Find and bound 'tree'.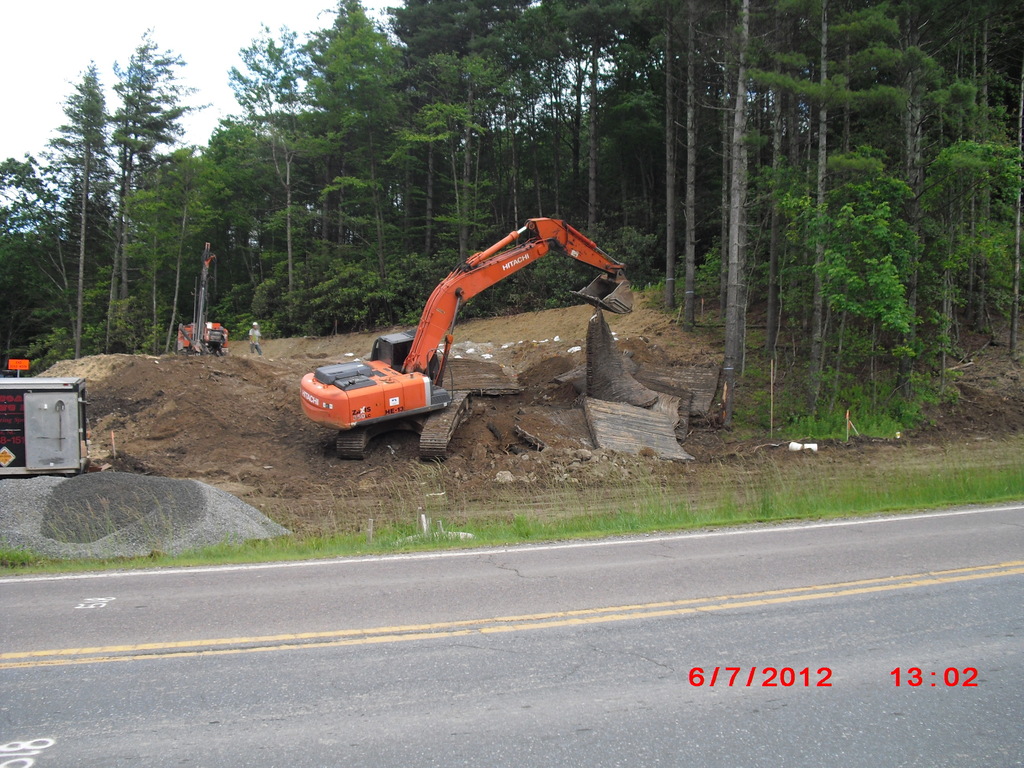
Bound: pyautogui.locateOnScreen(0, 154, 45, 374).
